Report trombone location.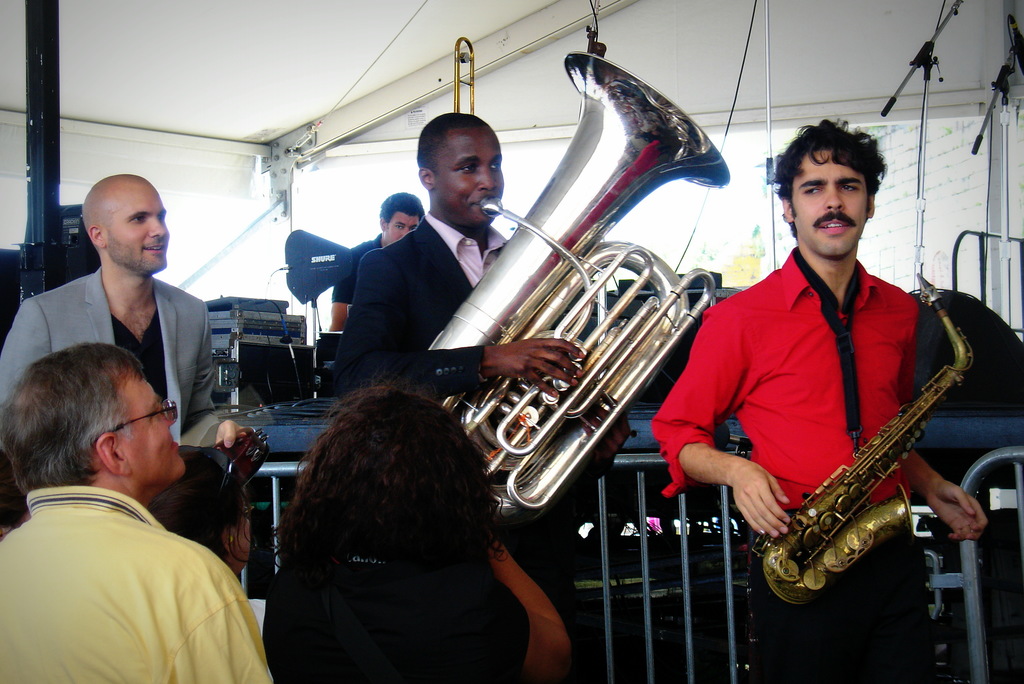
Report: crop(492, 37, 733, 515).
